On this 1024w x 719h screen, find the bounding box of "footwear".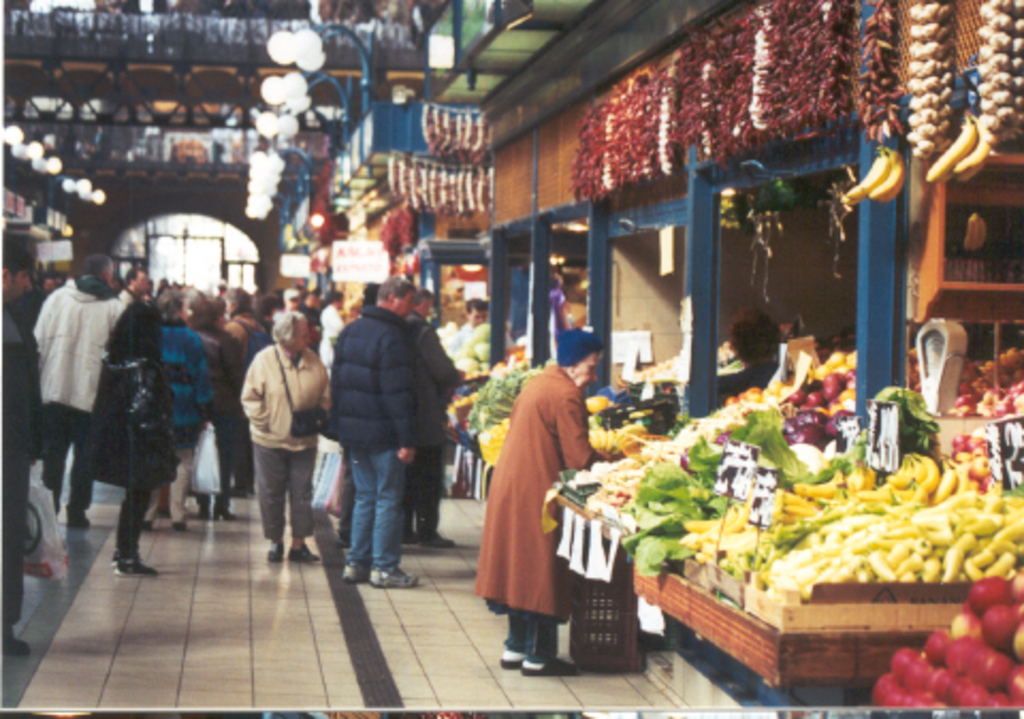
Bounding box: {"x1": 213, "y1": 506, "x2": 237, "y2": 523}.
